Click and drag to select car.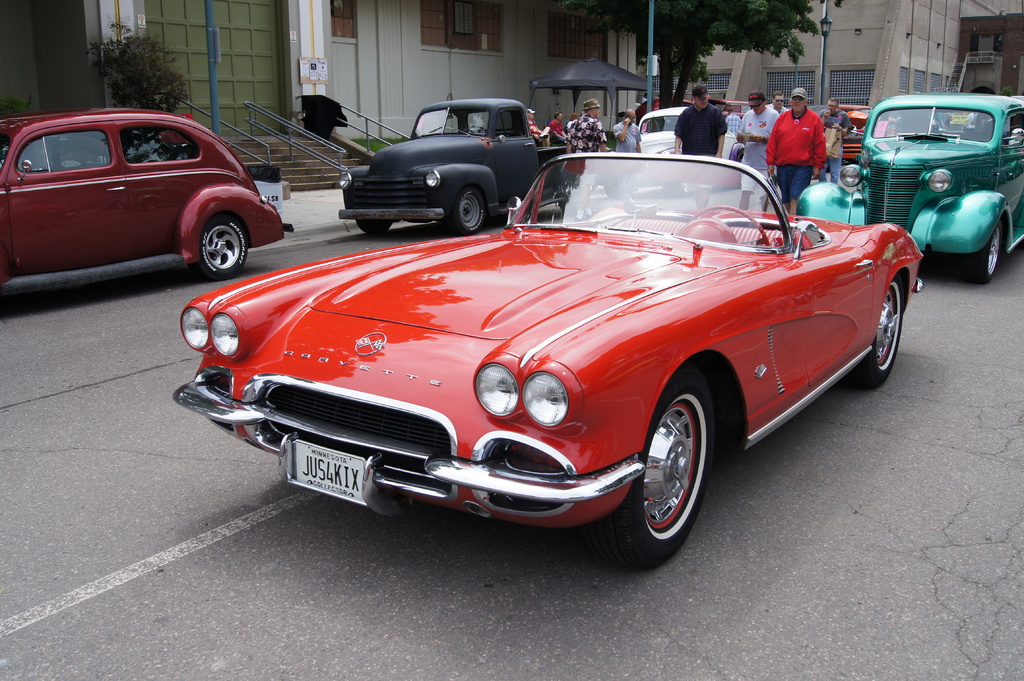
Selection: bbox(0, 97, 291, 296).
